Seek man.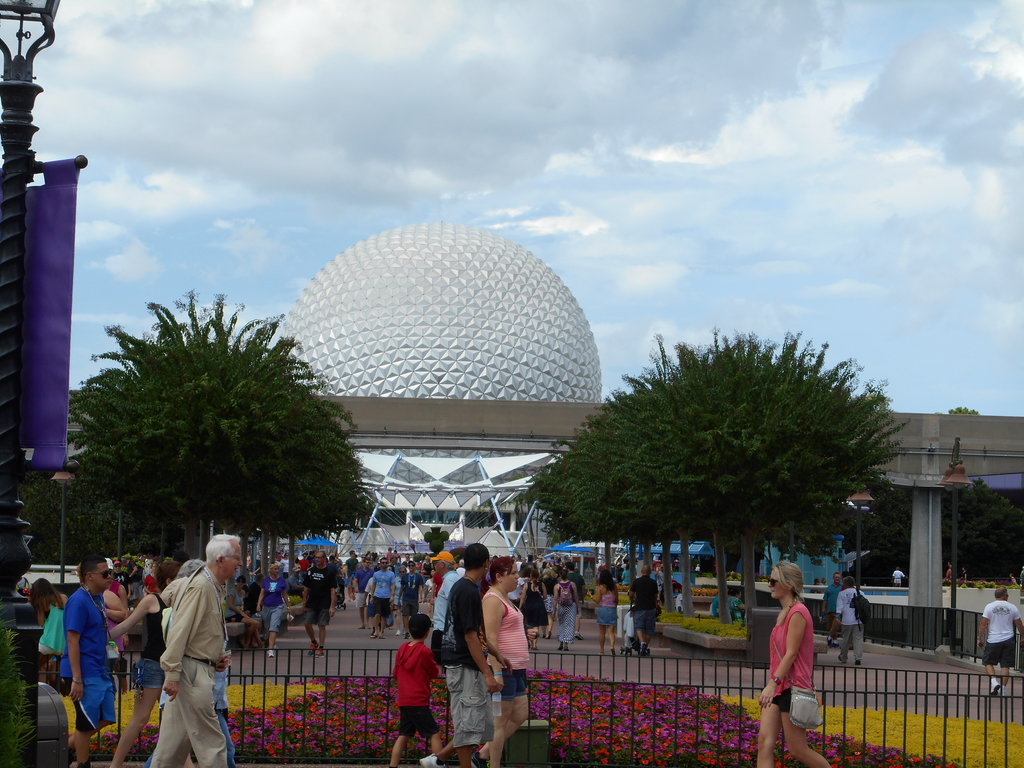
BBox(398, 559, 427, 636).
